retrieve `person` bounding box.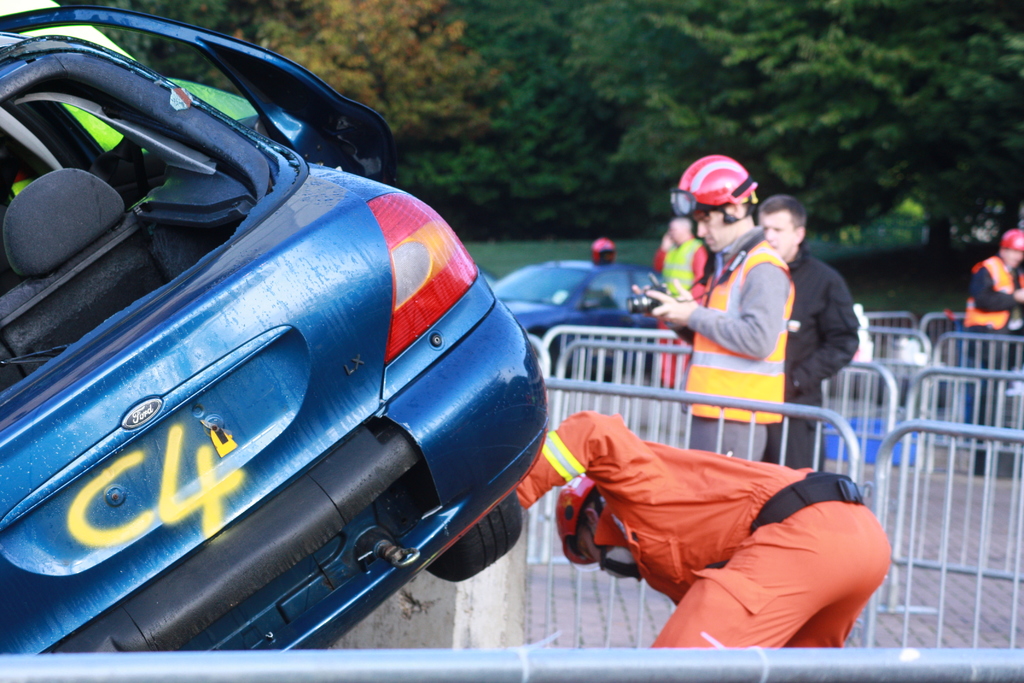
Bounding box: rect(629, 151, 797, 468).
